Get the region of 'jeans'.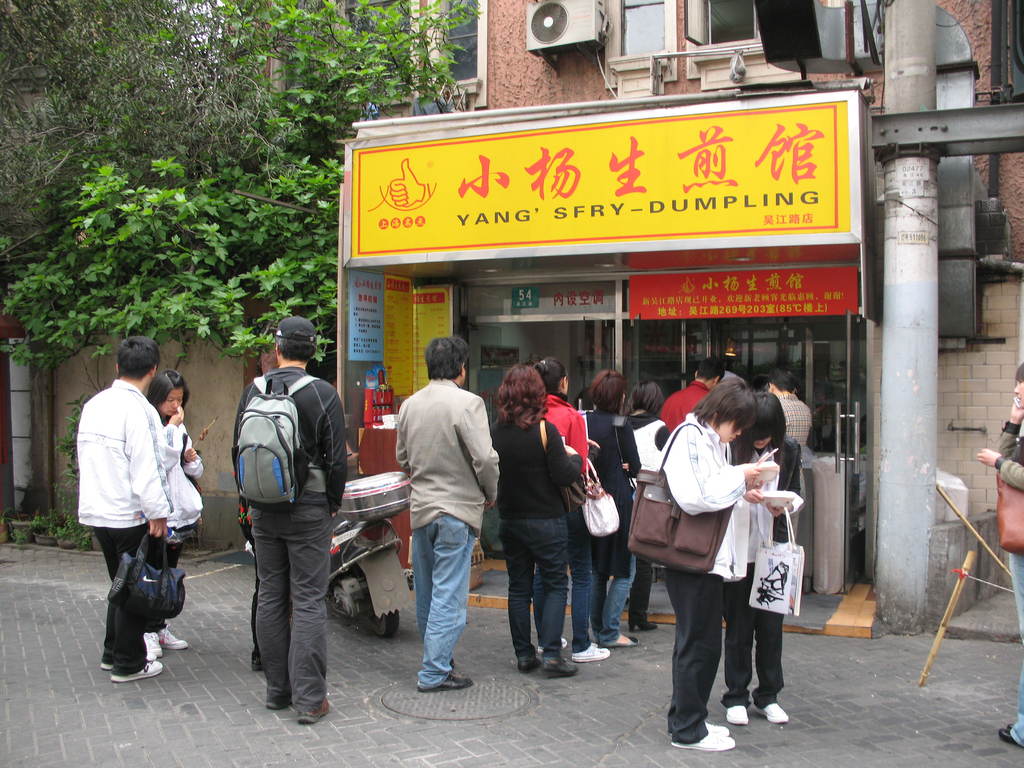
<region>411, 516, 472, 687</region>.
